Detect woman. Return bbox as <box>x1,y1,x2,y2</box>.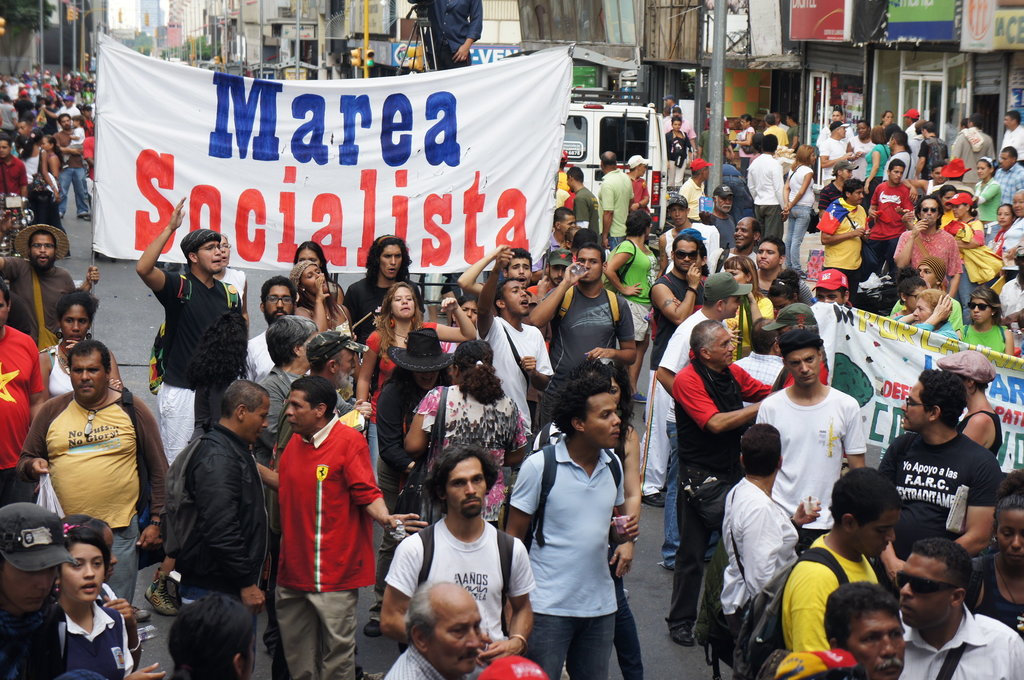
<box>58,524,169,679</box>.
